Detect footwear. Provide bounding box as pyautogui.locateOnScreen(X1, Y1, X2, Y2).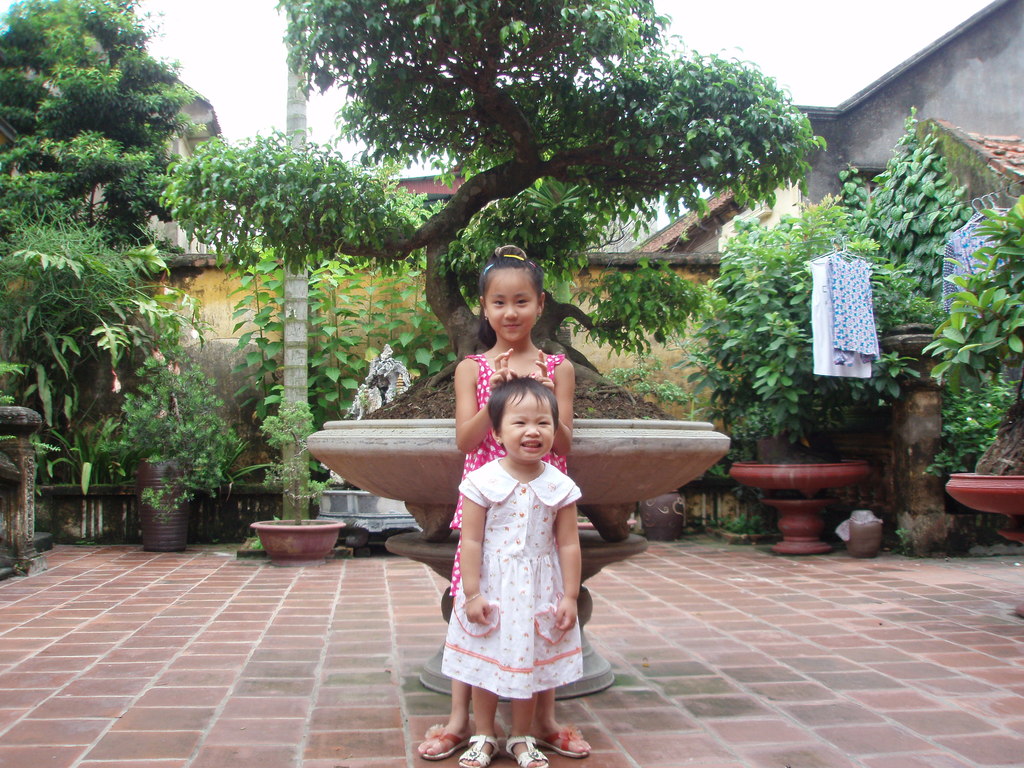
pyautogui.locateOnScreen(452, 735, 496, 767).
